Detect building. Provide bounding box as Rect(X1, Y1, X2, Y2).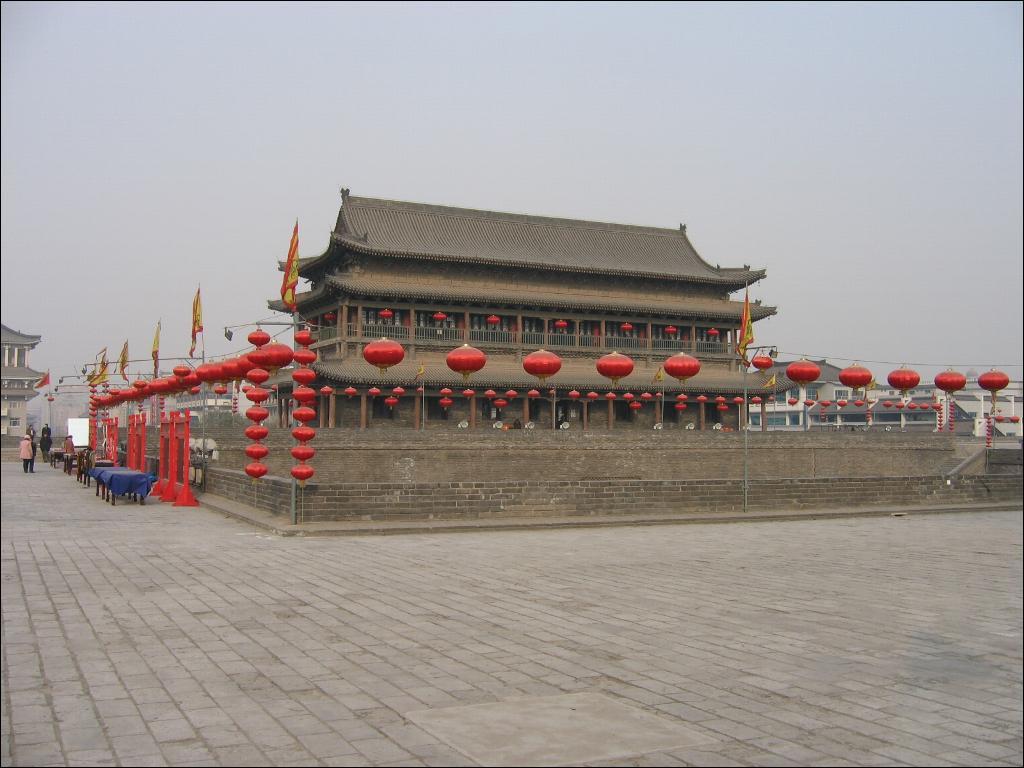
Rect(750, 358, 971, 429).
